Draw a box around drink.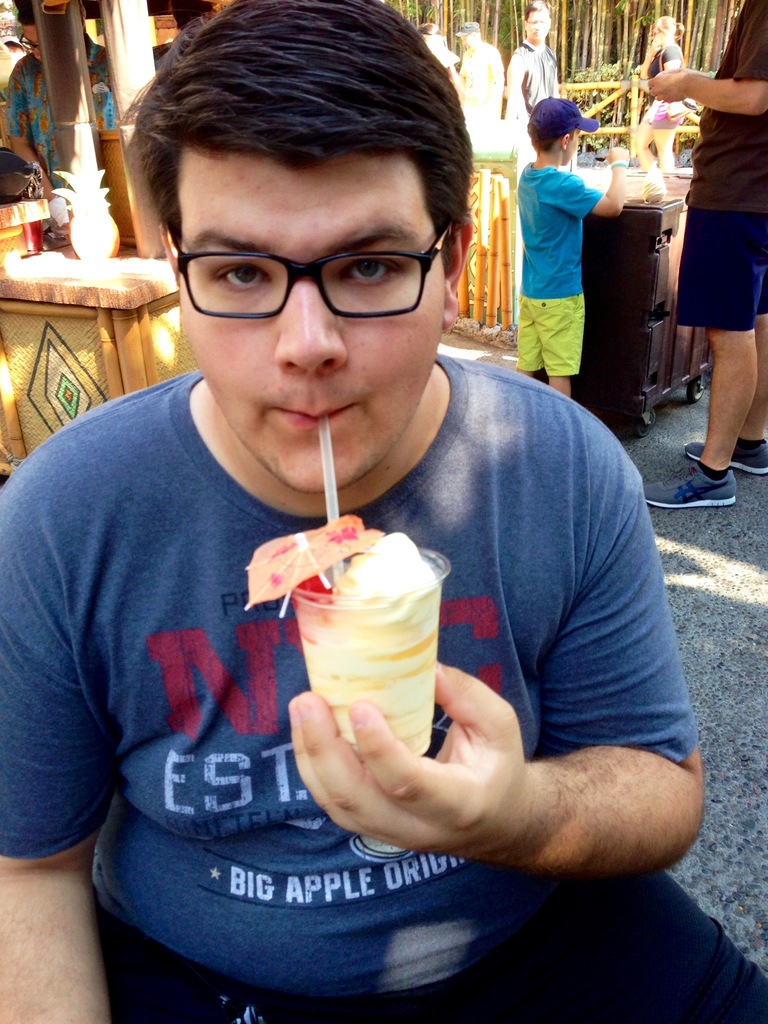
(left=287, top=524, right=442, bottom=760).
